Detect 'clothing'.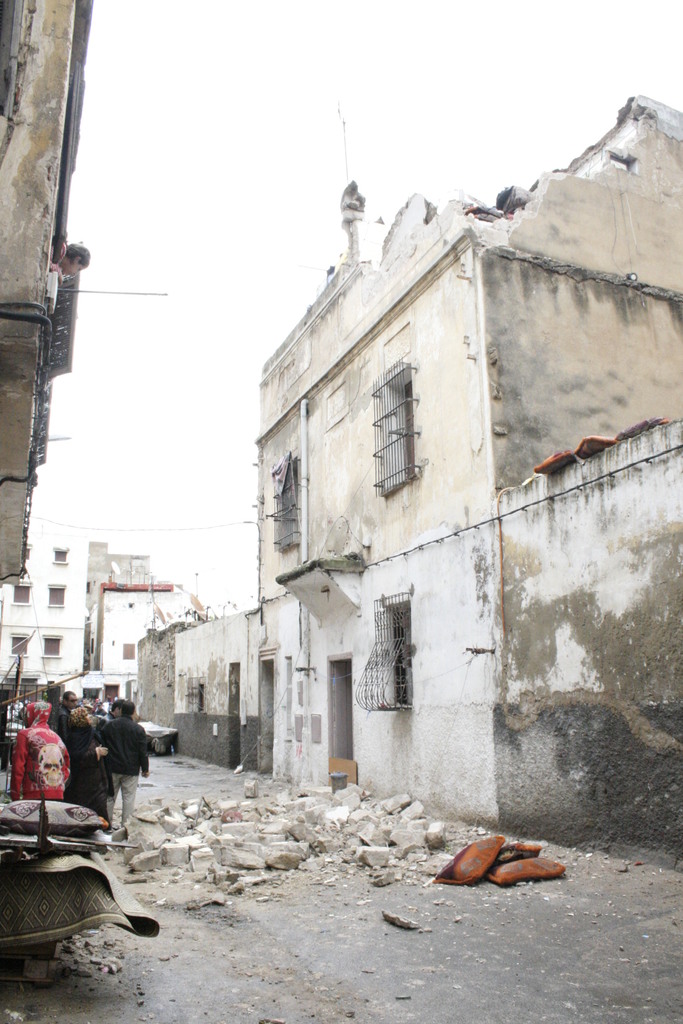
Detected at detection(56, 703, 65, 738).
